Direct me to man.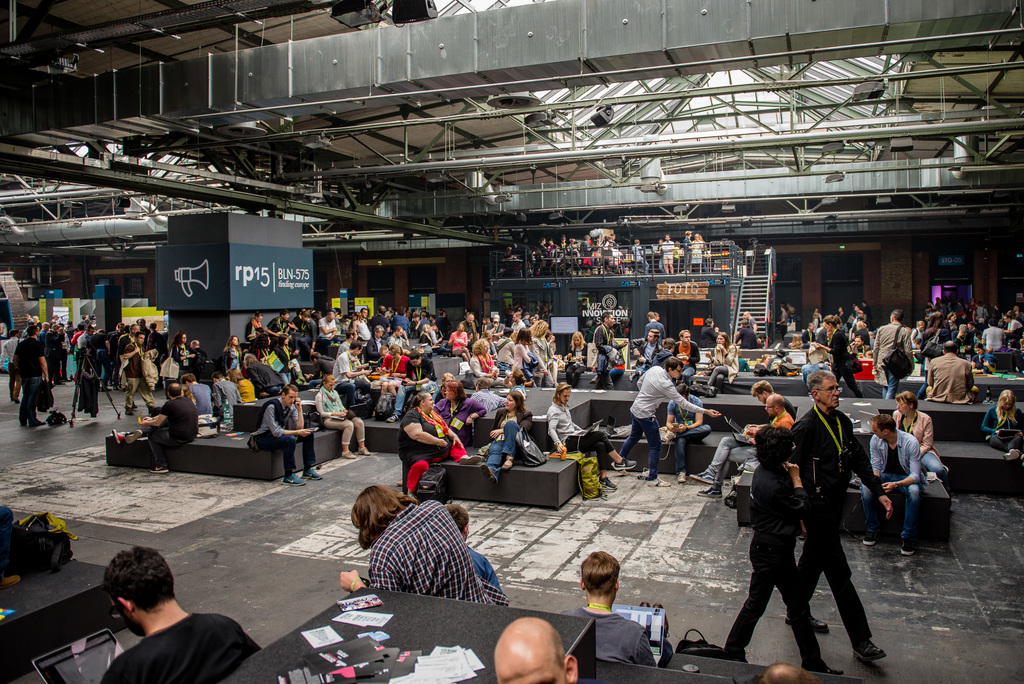
Direction: l=579, t=234, r=591, b=252.
